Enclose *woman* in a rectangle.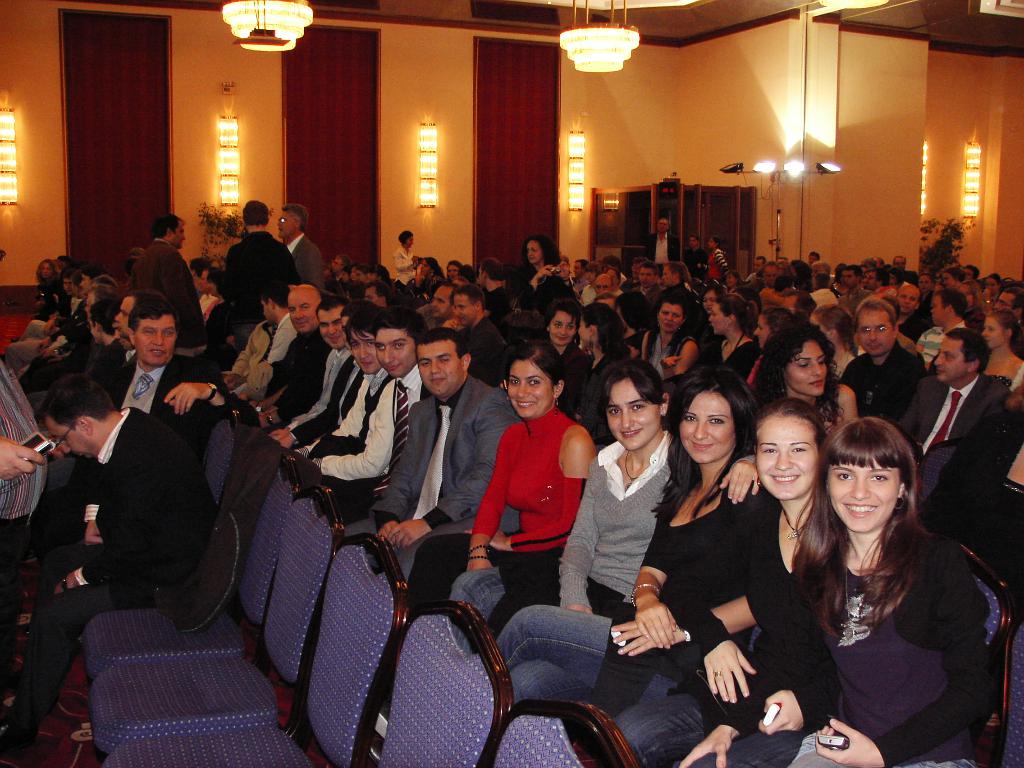
[left=796, top=412, right=990, bottom=767].
